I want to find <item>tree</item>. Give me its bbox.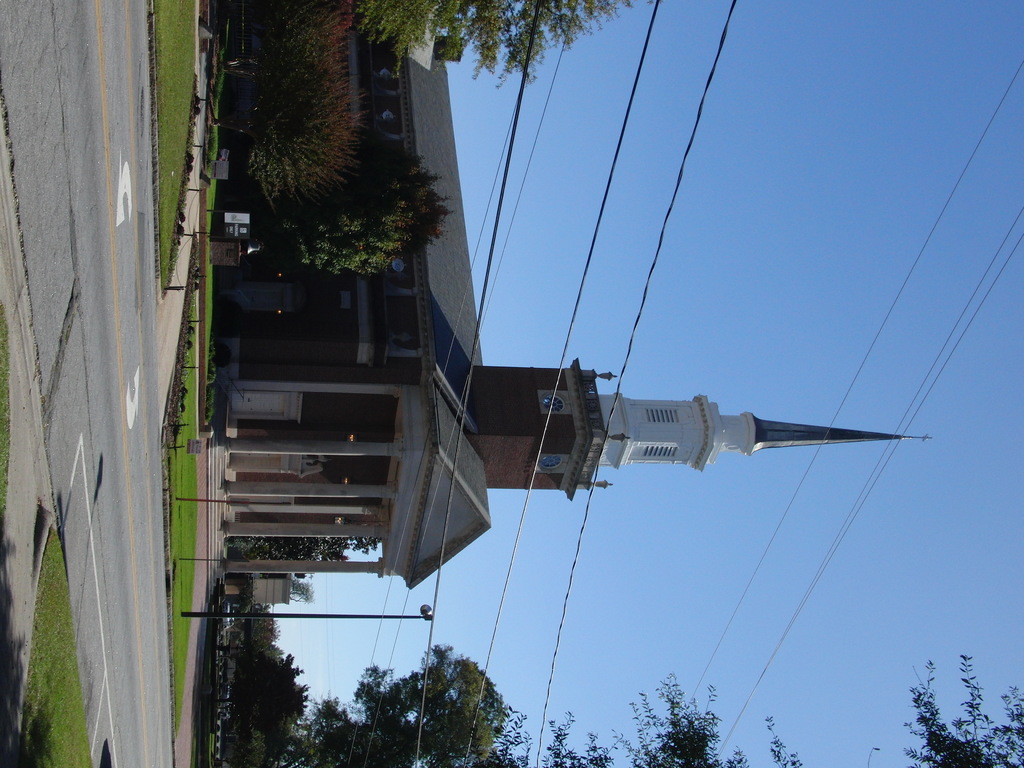
bbox=(488, 651, 1023, 767).
